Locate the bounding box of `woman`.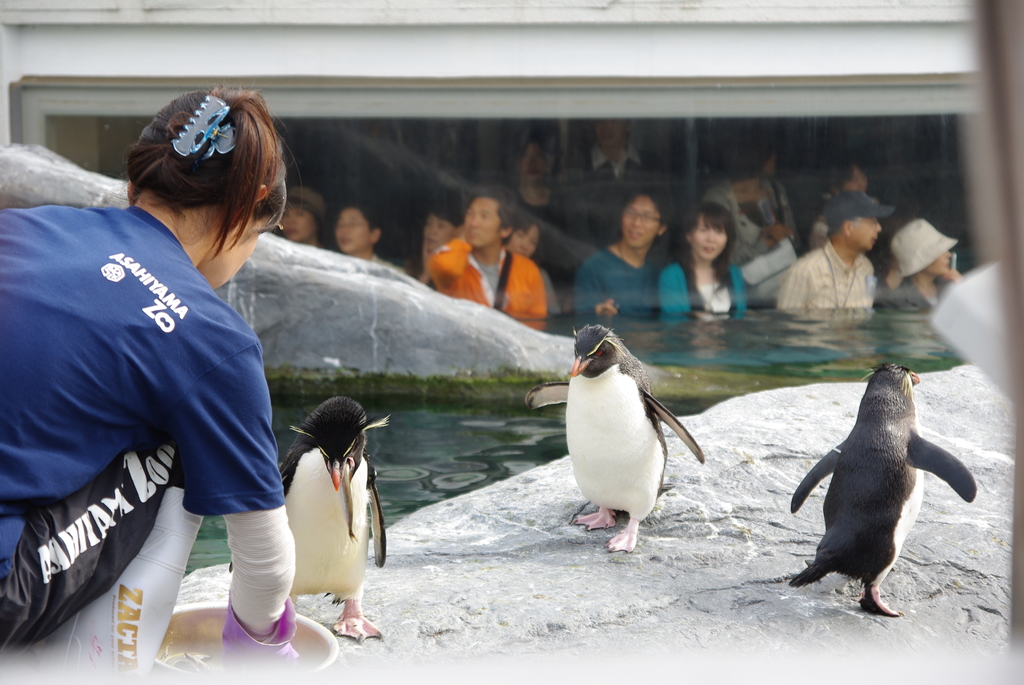
Bounding box: bbox(19, 82, 296, 681).
